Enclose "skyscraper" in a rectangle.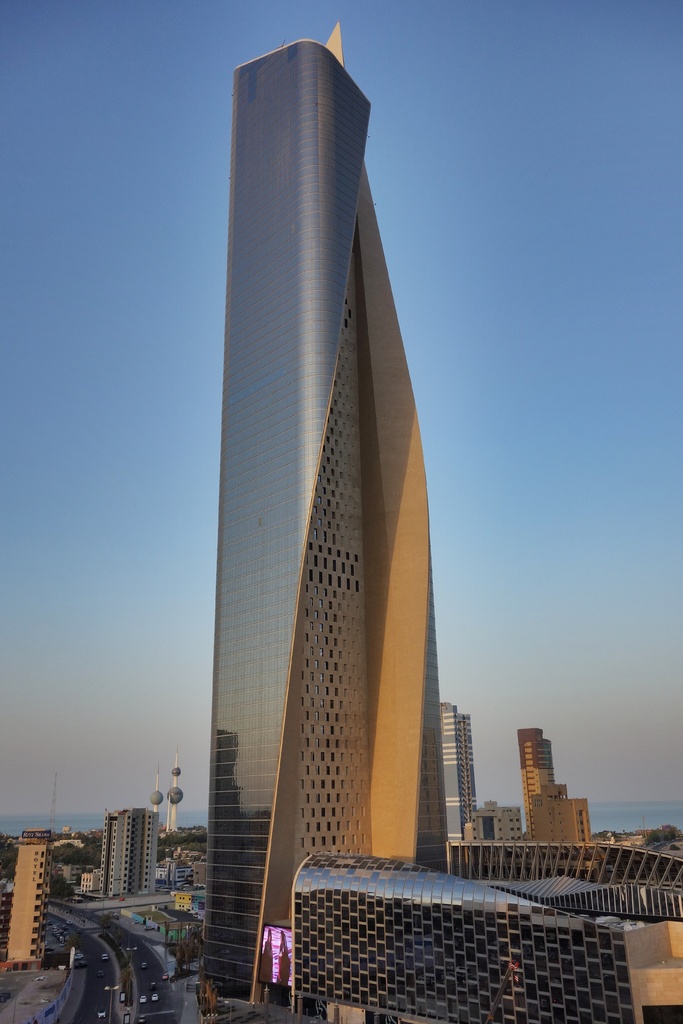
<region>207, 15, 454, 1023</region>.
